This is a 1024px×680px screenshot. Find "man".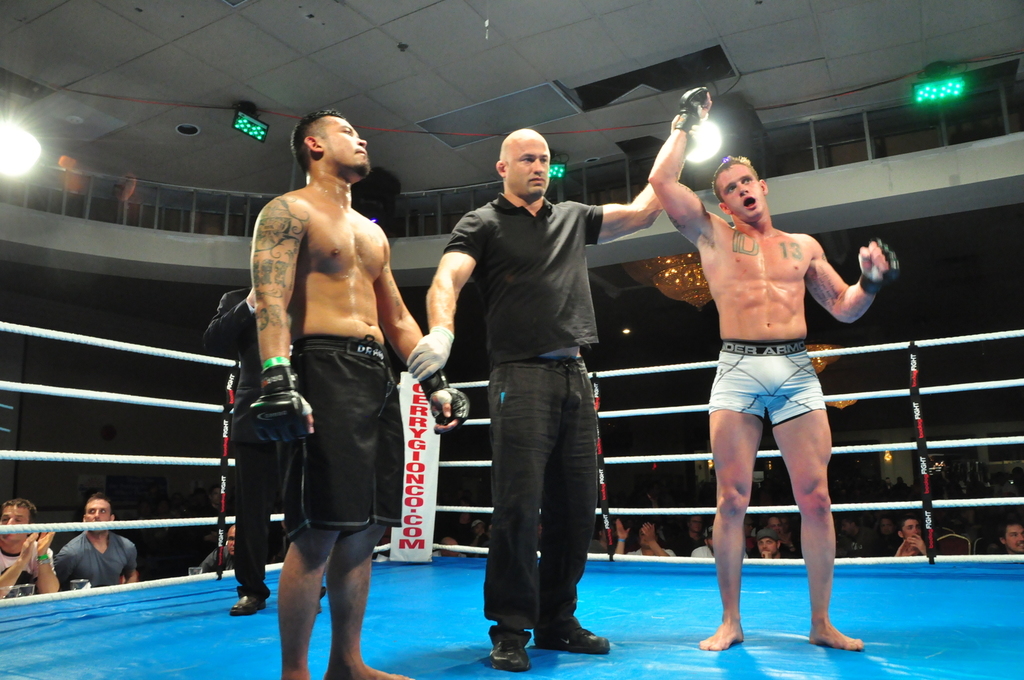
Bounding box: <box>672,513,705,558</box>.
